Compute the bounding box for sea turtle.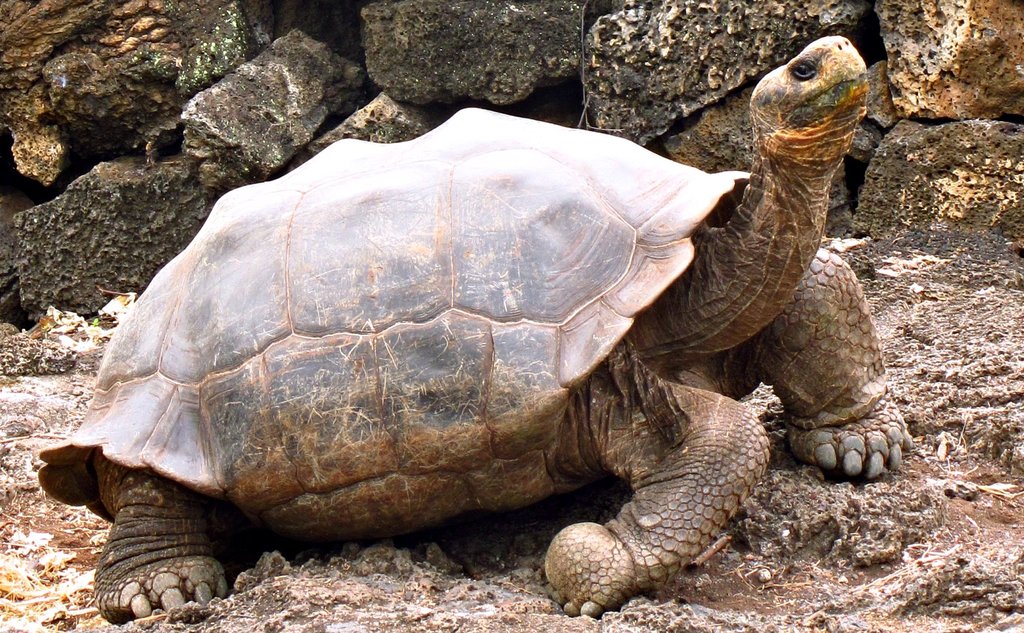
box(31, 34, 913, 625).
